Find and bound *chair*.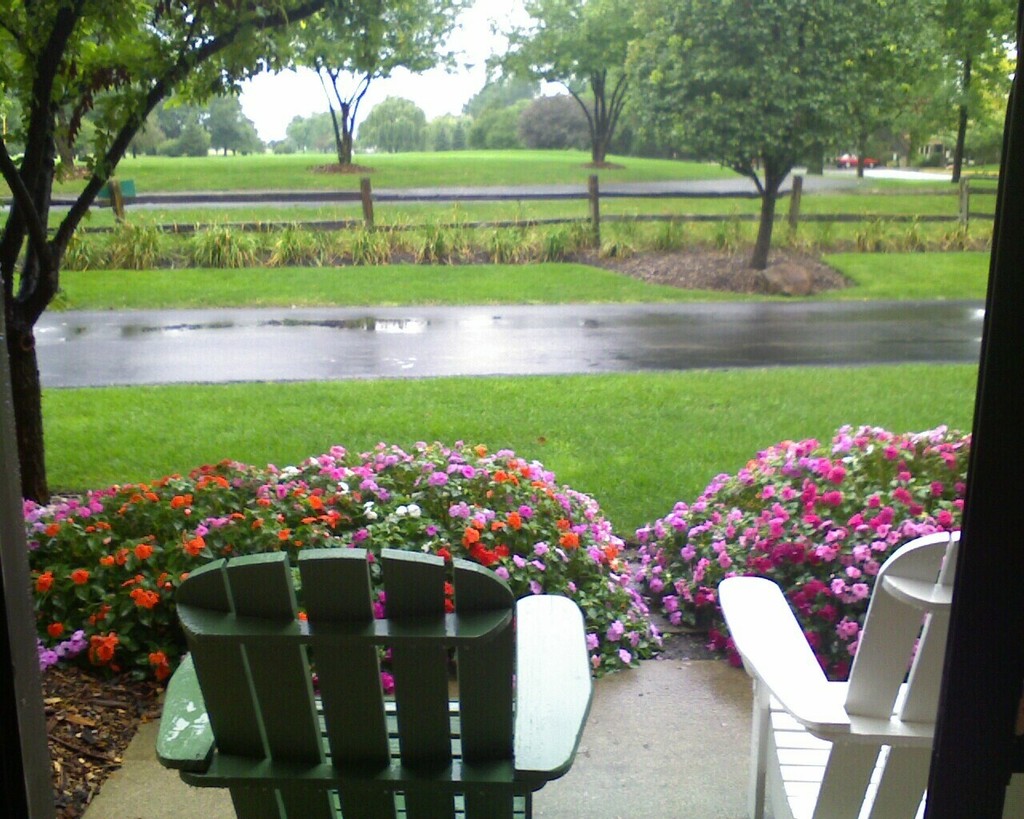
Bound: Rect(163, 543, 604, 818).
